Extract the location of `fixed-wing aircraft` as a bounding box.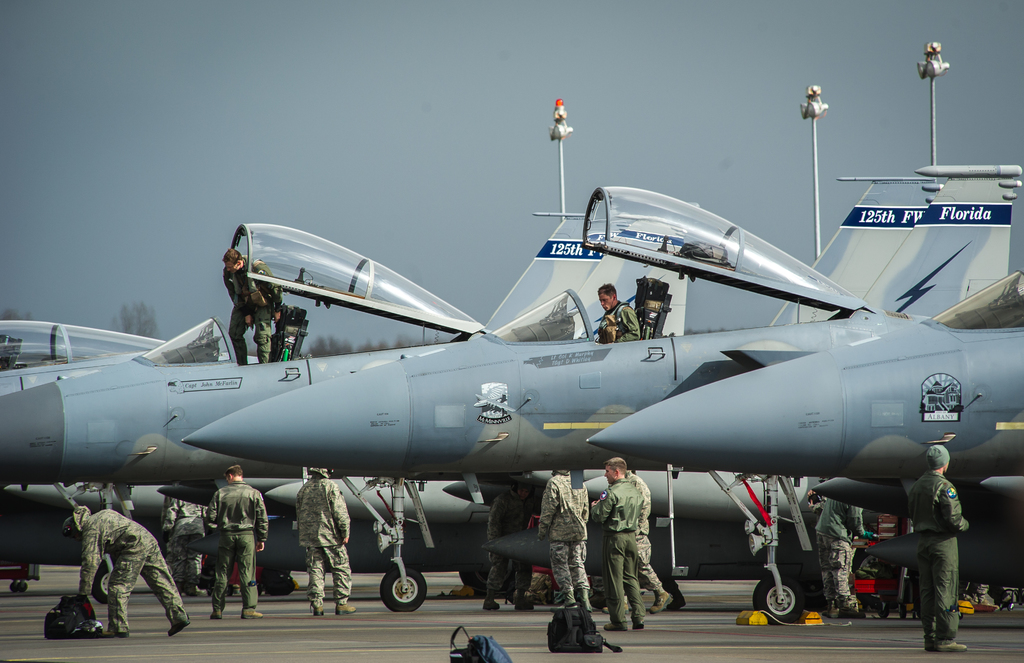
box(1, 179, 949, 619).
